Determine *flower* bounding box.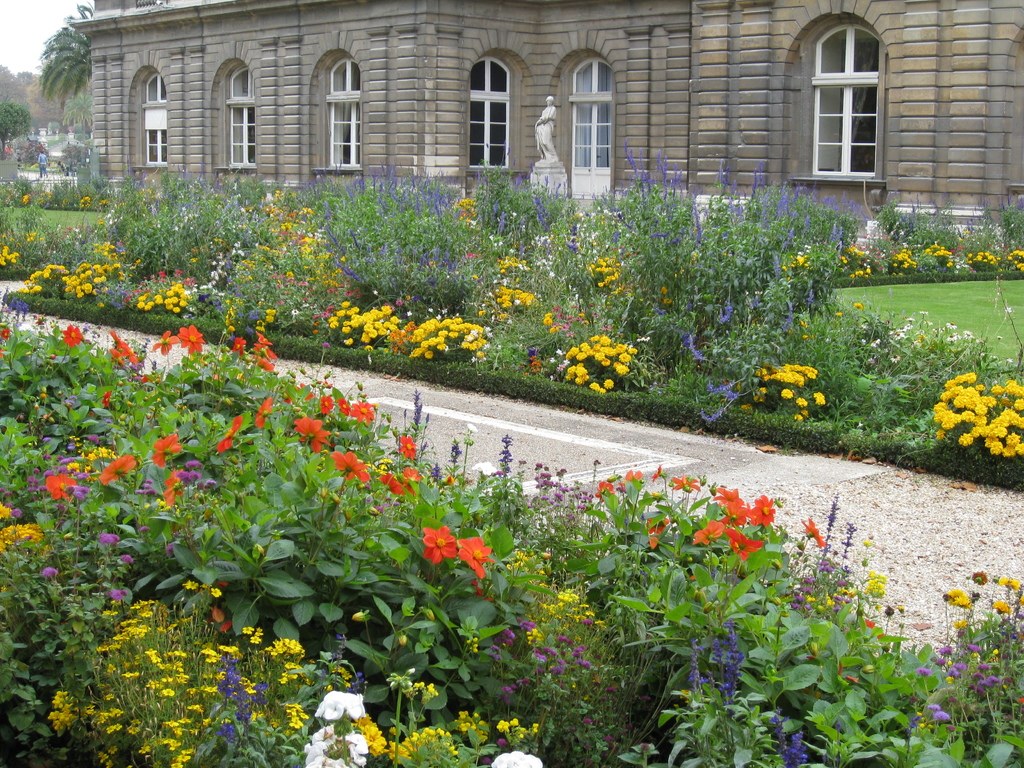
Determined: 355 397 377 426.
